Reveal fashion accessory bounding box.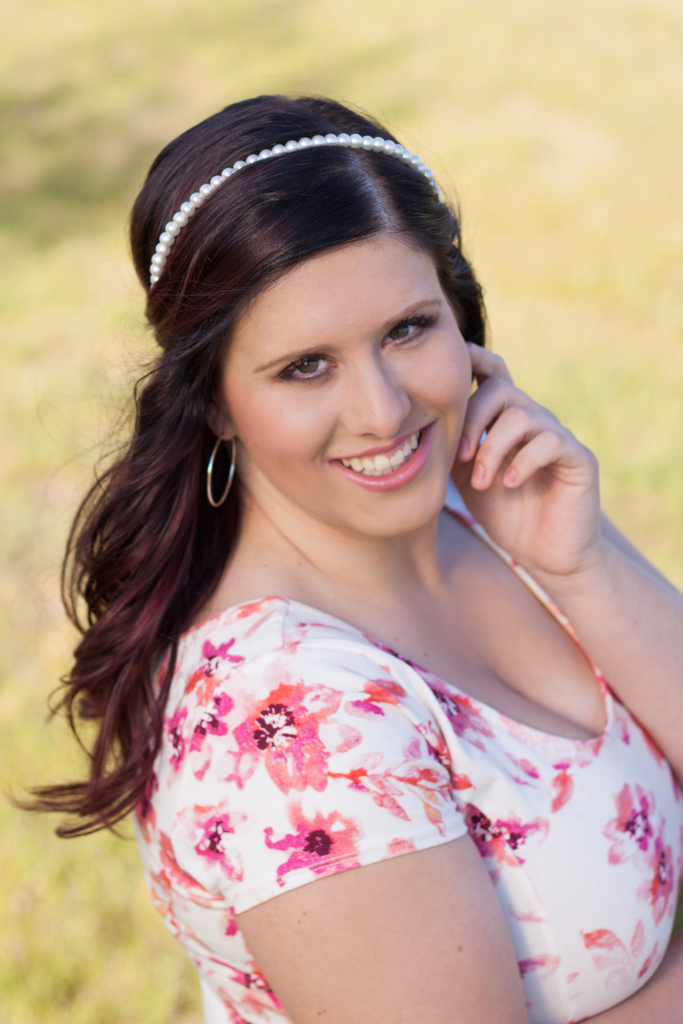
Revealed: [145, 130, 444, 291].
